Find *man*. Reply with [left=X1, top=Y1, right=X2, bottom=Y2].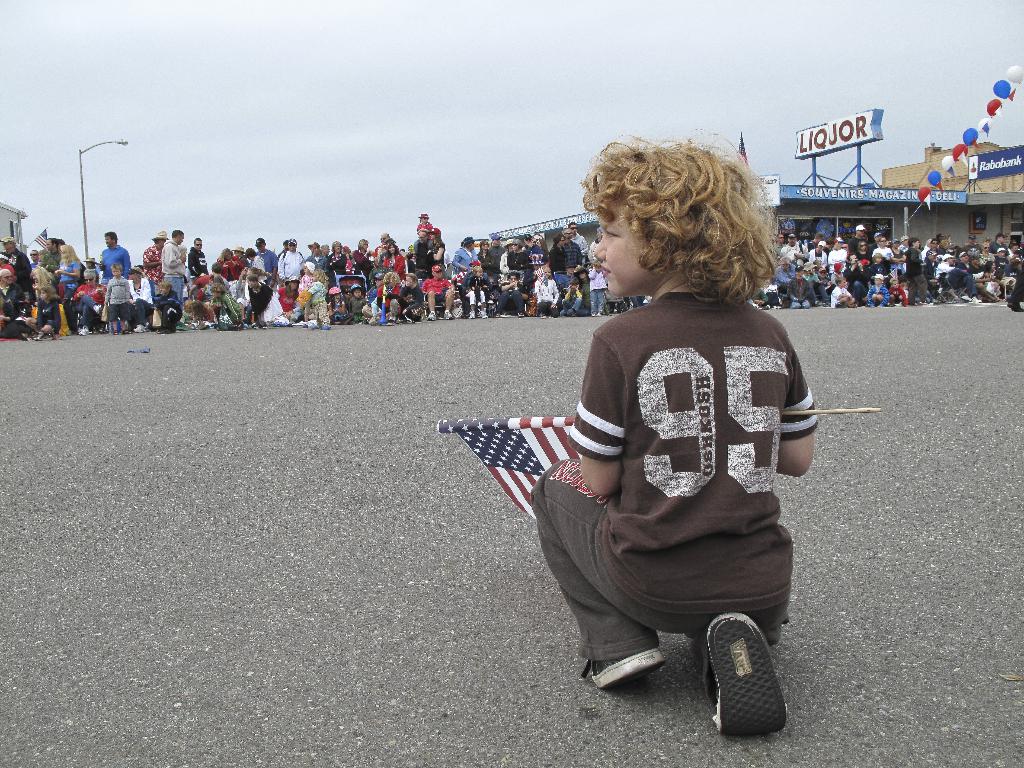
[left=58, top=240, right=66, bottom=246].
